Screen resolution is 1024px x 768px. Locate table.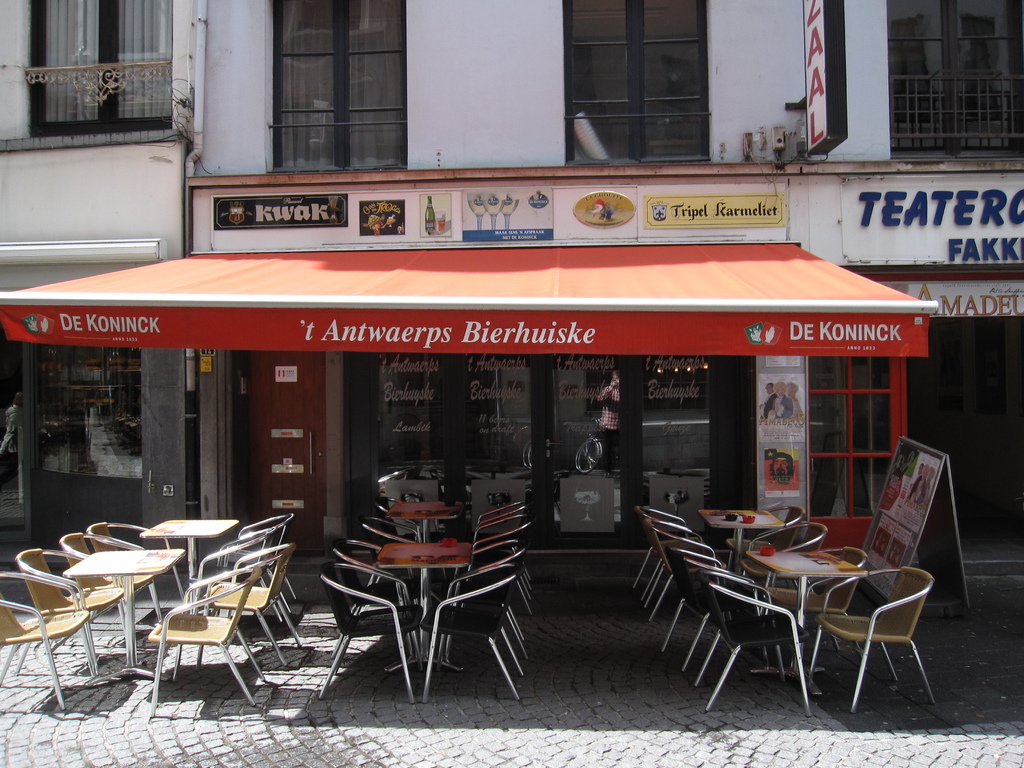
detection(696, 509, 785, 572).
